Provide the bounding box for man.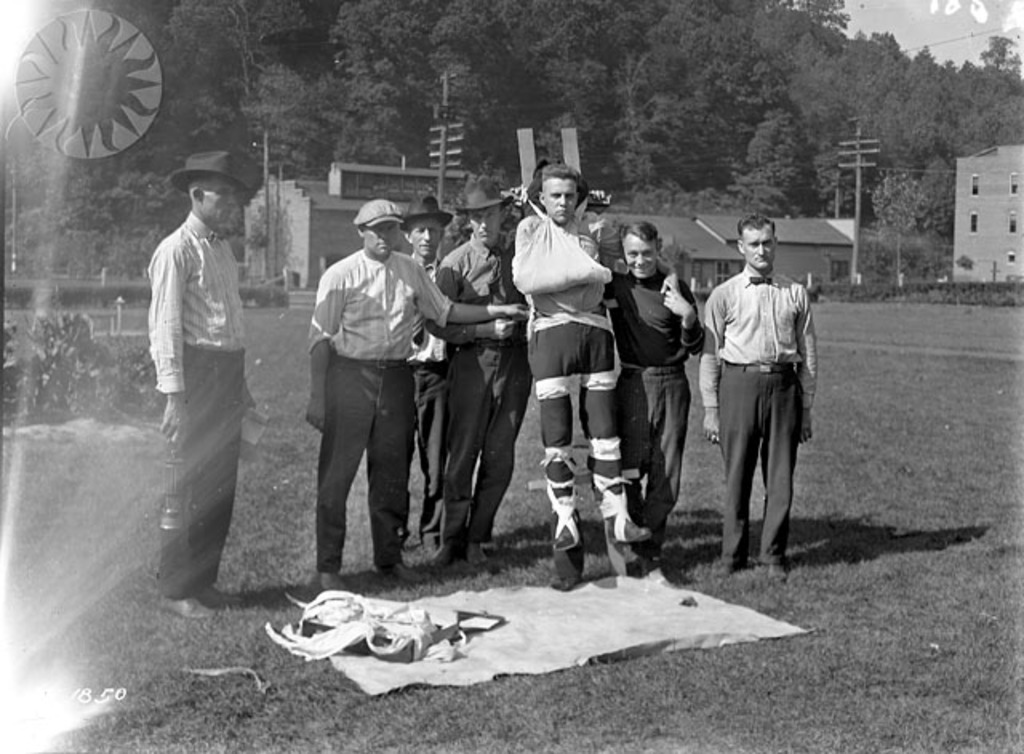
bbox=(610, 207, 712, 567).
